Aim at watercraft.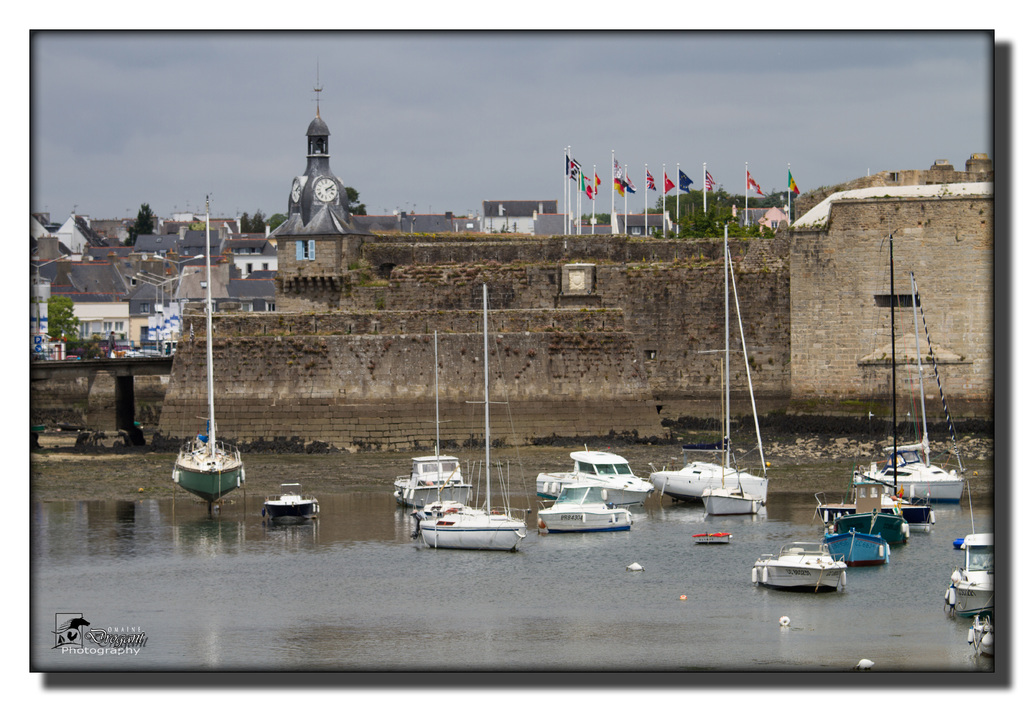
Aimed at l=943, t=562, r=998, b=619.
